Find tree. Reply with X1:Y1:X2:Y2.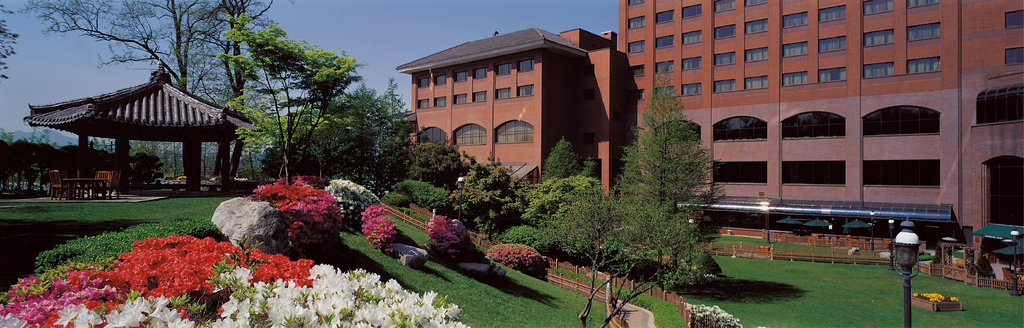
0:138:18:193.
